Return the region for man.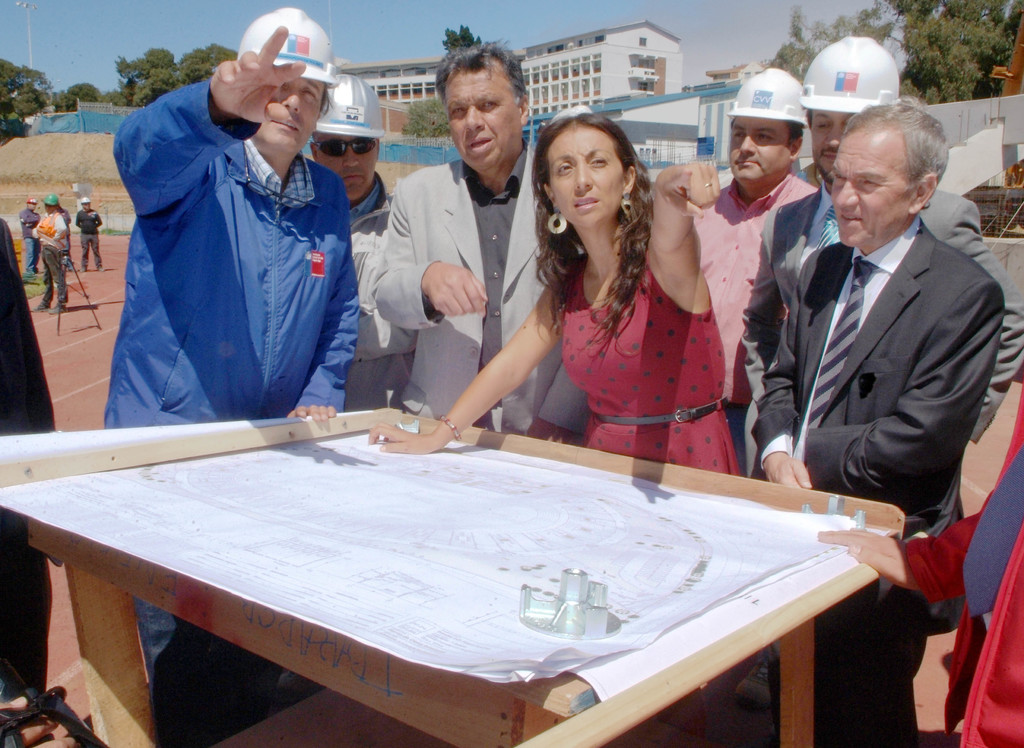
[314, 74, 400, 415].
